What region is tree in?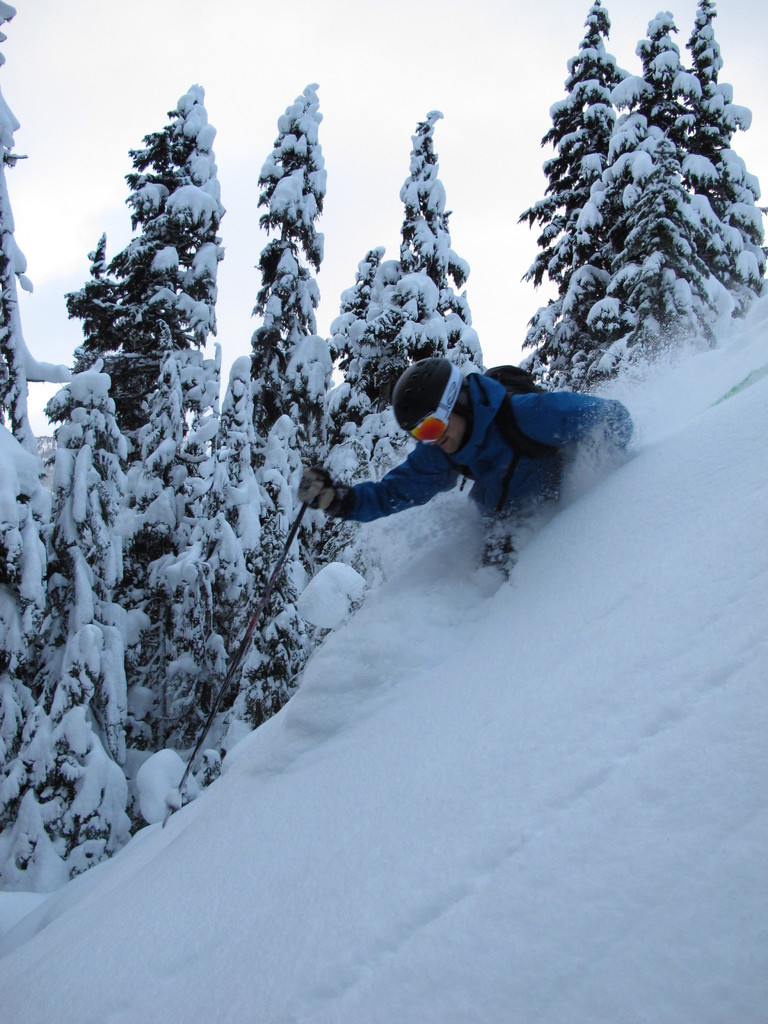
left=374, top=114, right=483, bottom=450.
